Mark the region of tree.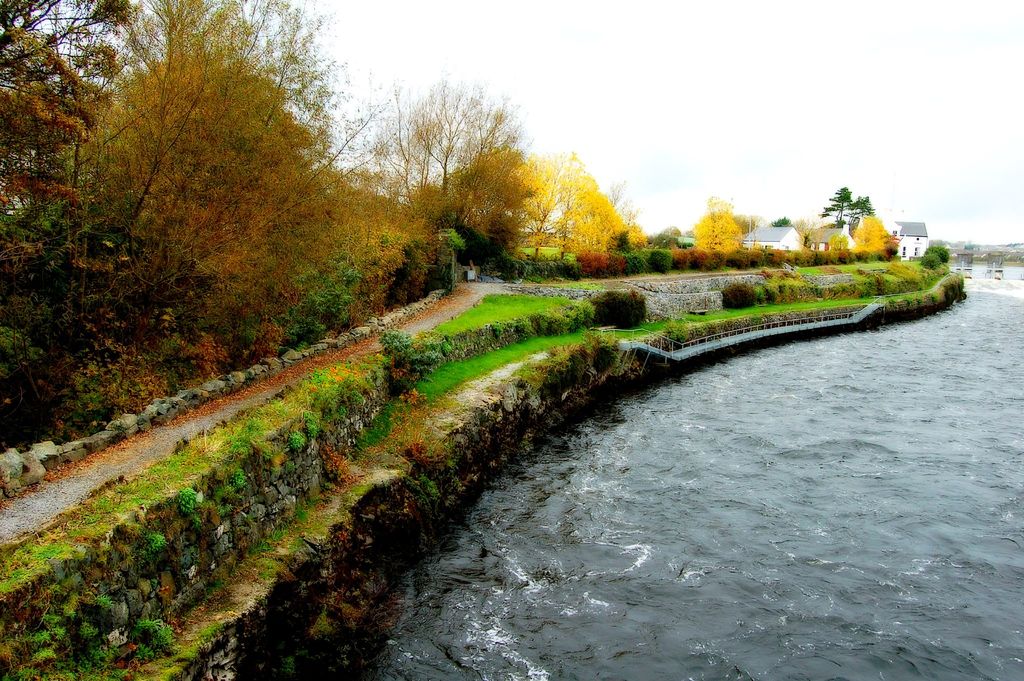
Region: box=[859, 208, 884, 249].
